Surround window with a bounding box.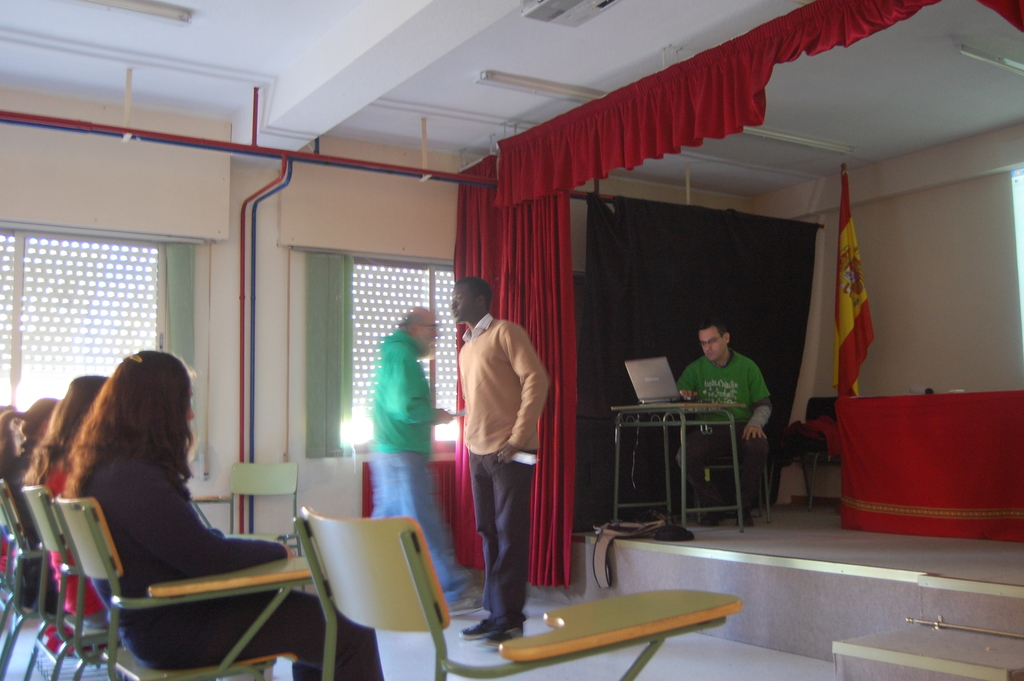
0, 219, 200, 480.
